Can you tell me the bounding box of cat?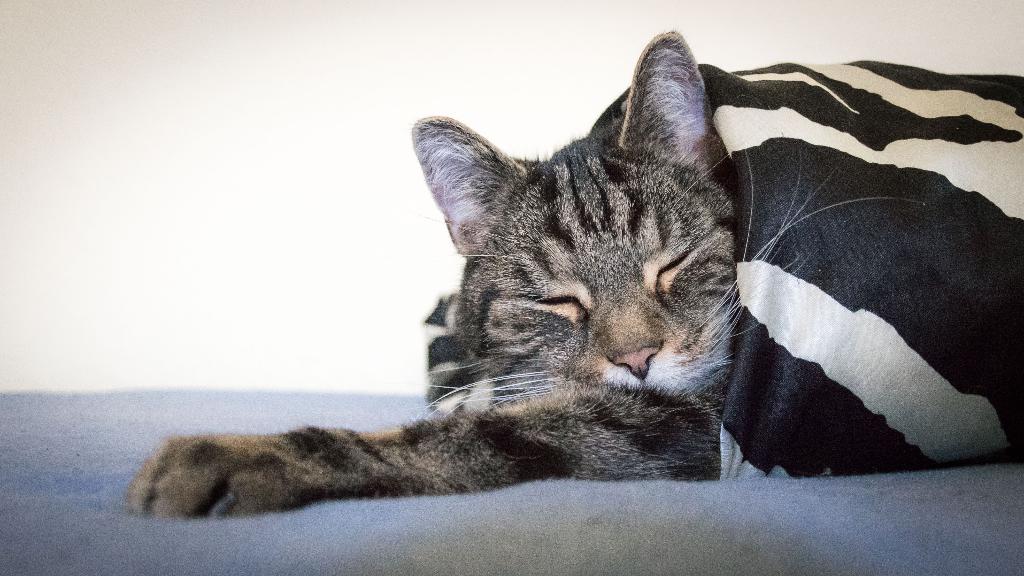
{"left": 134, "top": 24, "right": 907, "bottom": 522}.
